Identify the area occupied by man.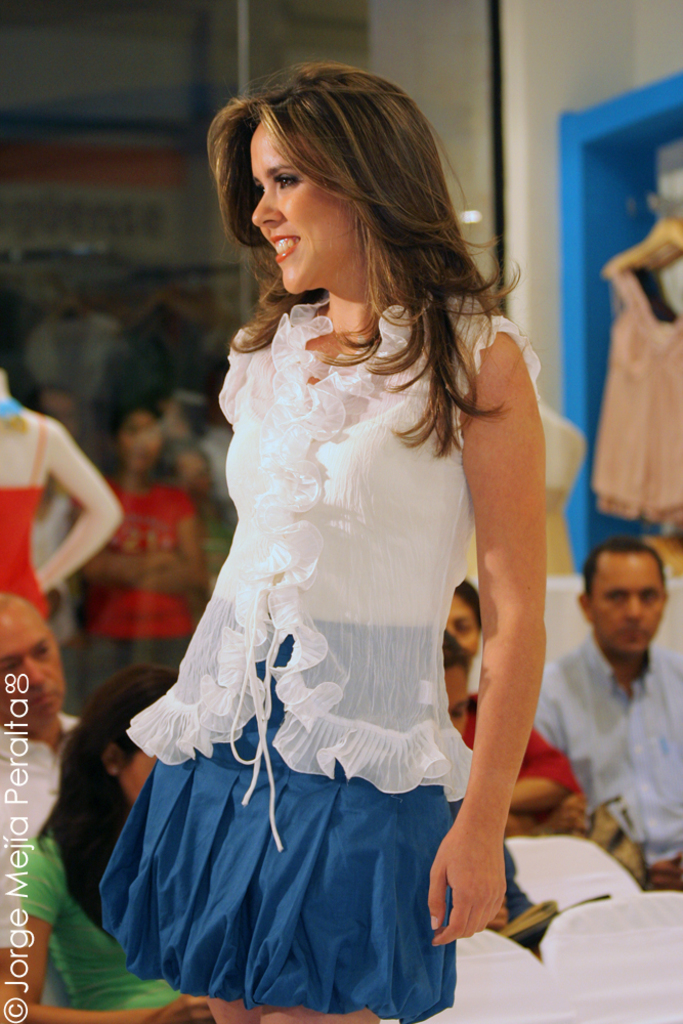
Area: detection(551, 517, 682, 853).
